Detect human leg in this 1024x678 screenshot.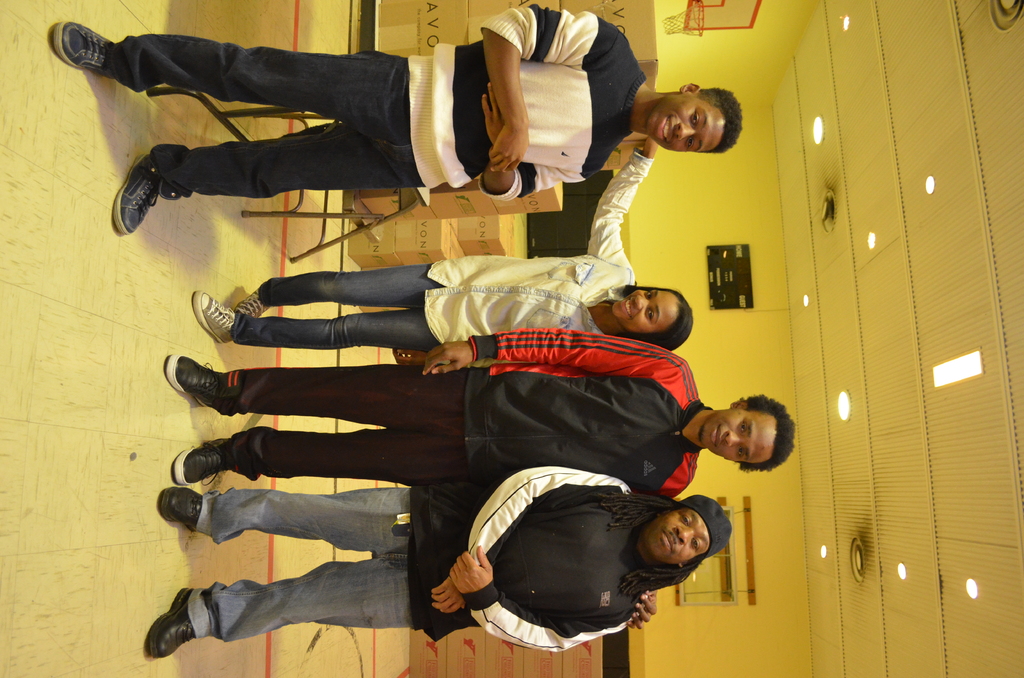
Detection: [x1=189, y1=298, x2=444, y2=349].
